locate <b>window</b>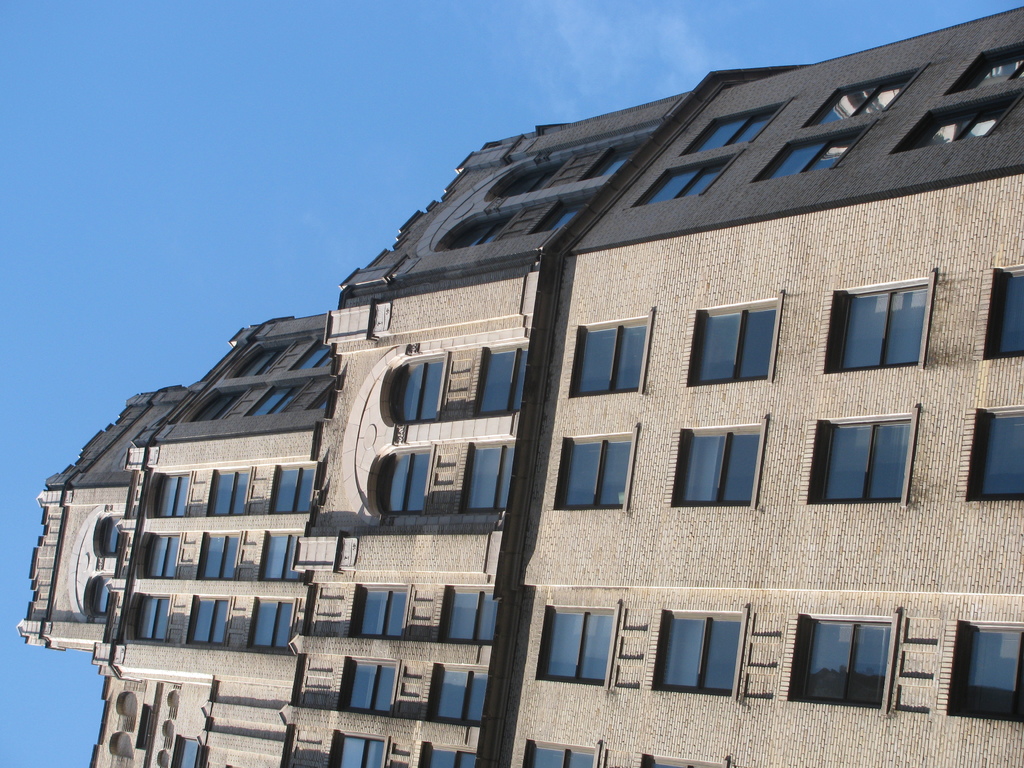
[left=387, top=447, right=434, bottom=511]
